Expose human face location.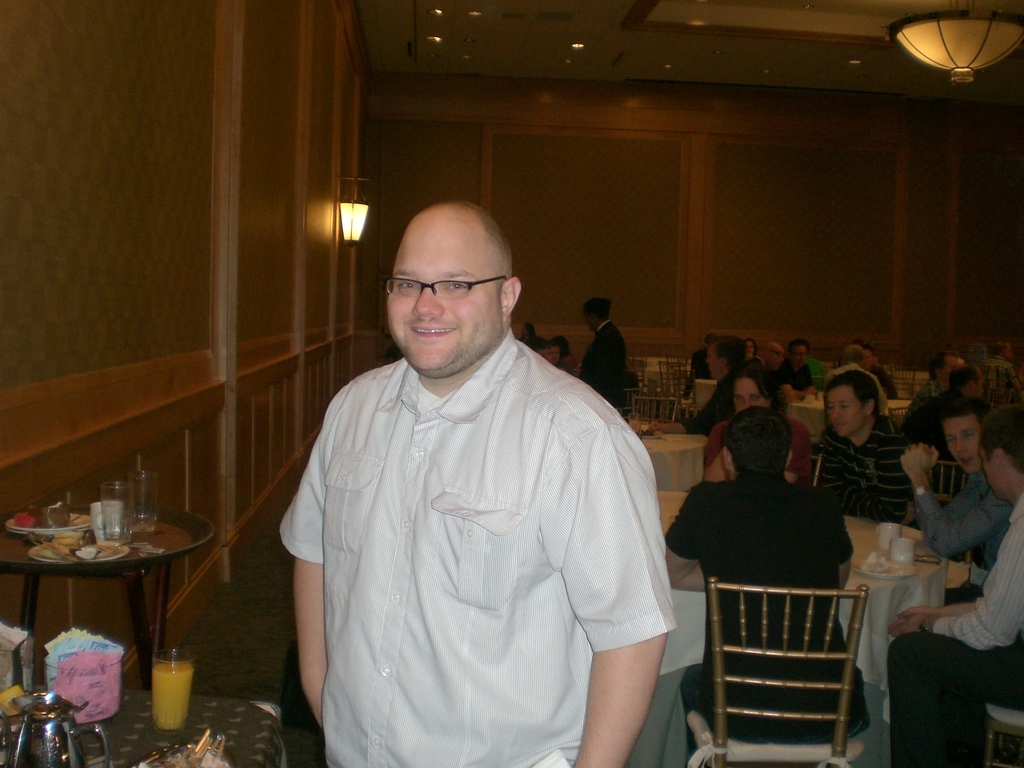
Exposed at pyautogui.locateOnScreen(983, 460, 1011, 495).
